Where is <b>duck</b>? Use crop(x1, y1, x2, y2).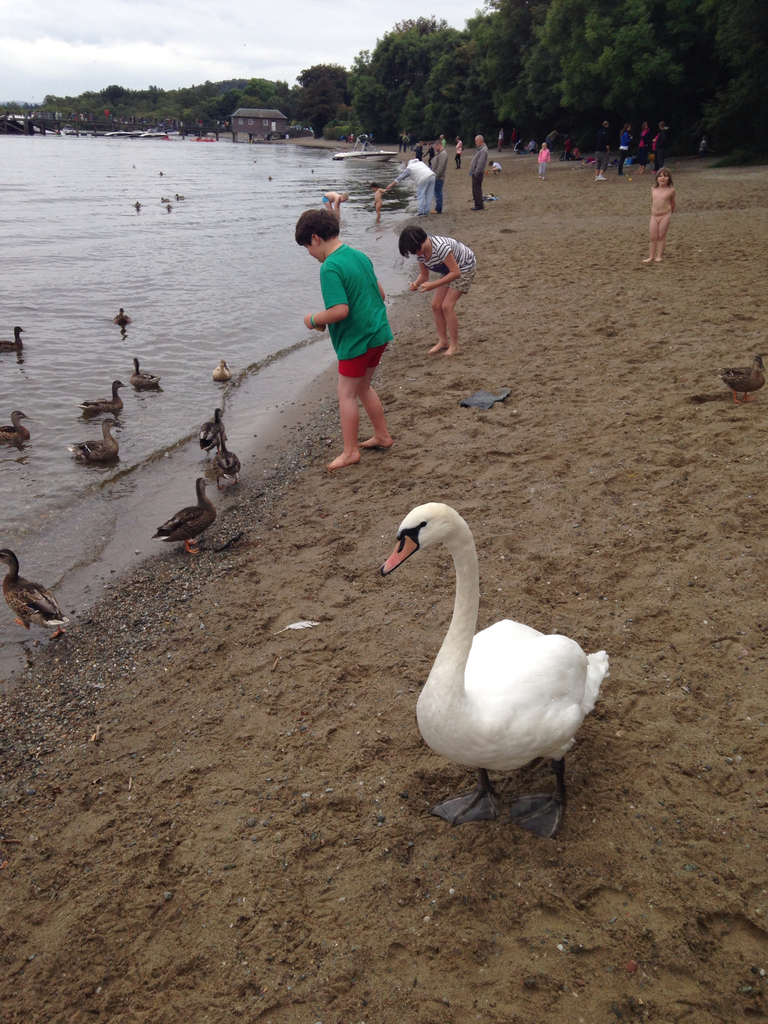
crop(132, 351, 162, 390).
